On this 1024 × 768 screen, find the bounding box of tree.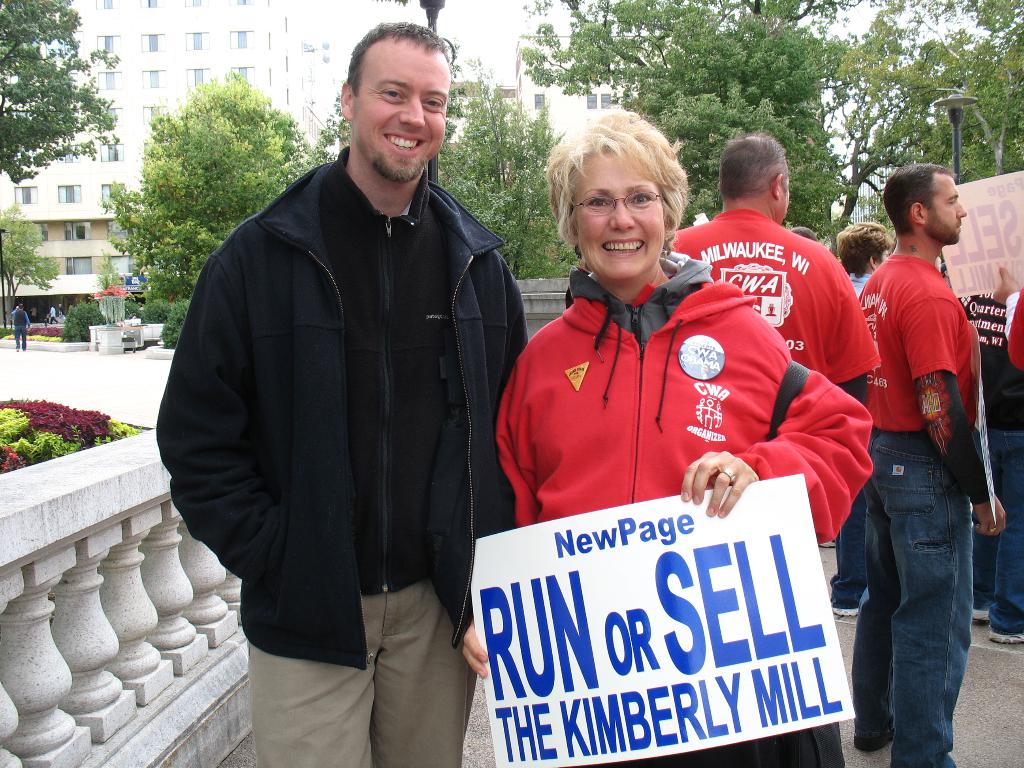
Bounding box: l=820, t=24, r=943, b=248.
